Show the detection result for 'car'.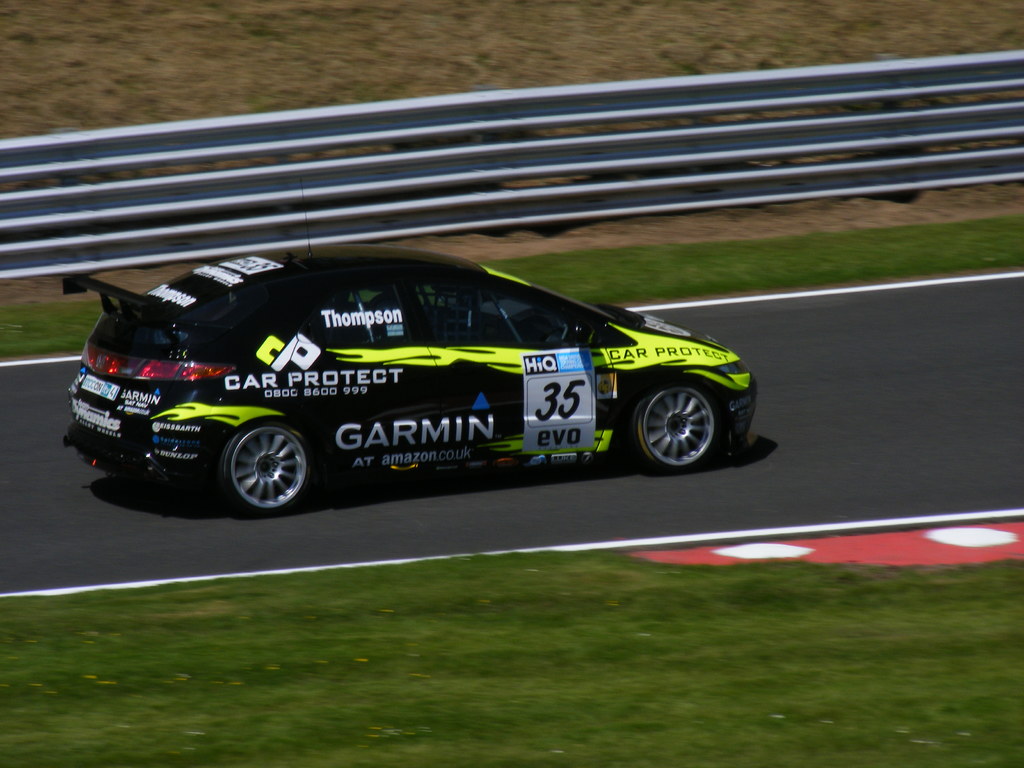
crop(62, 177, 758, 515).
